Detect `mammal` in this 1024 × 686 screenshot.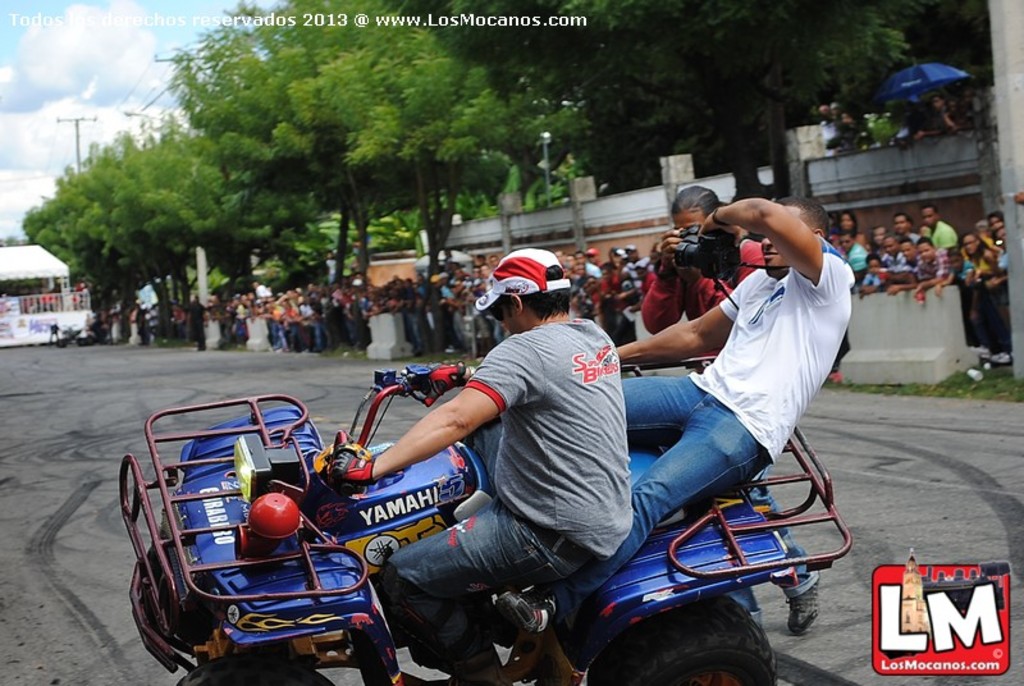
Detection: Rect(817, 102, 835, 155).
